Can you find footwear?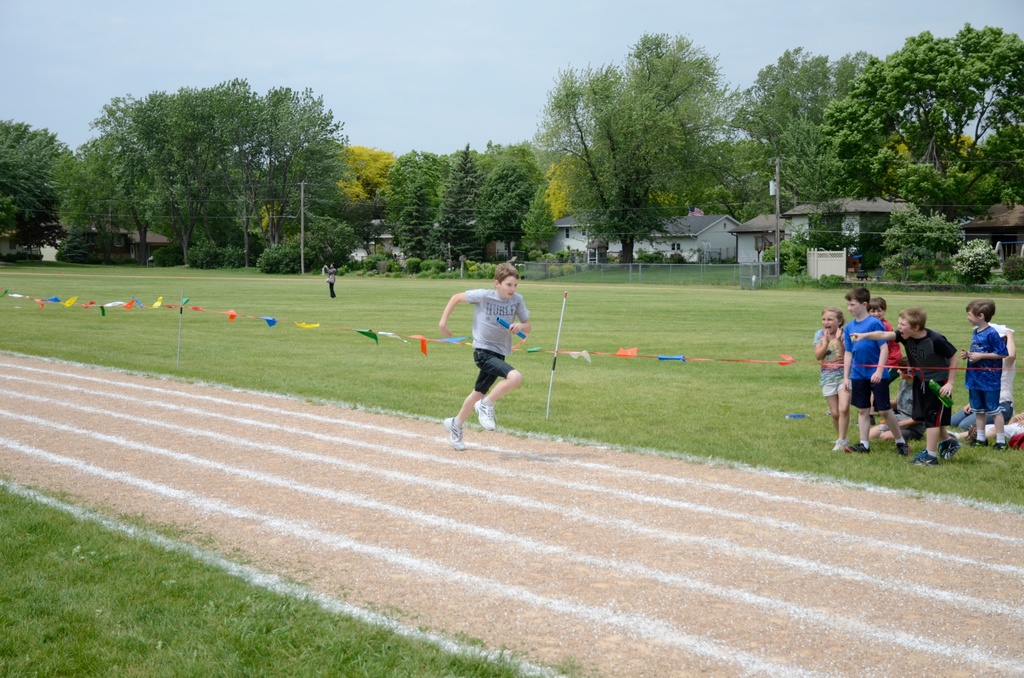
Yes, bounding box: {"left": 895, "top": 441, "right": 913, "bottom": 457}.
